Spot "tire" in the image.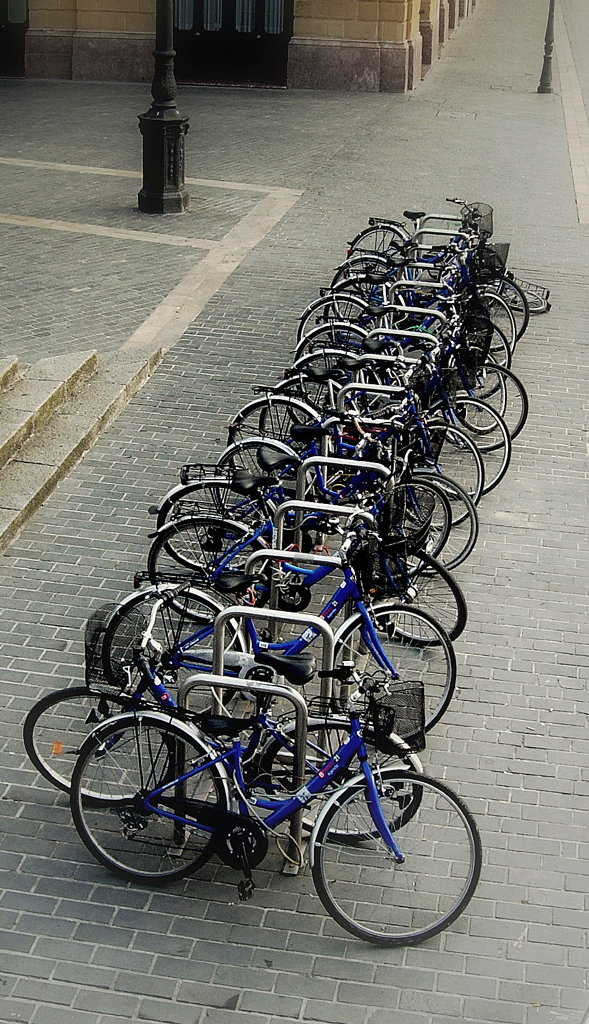
"tire" found at bbox=[262, 719, 425, 845].
